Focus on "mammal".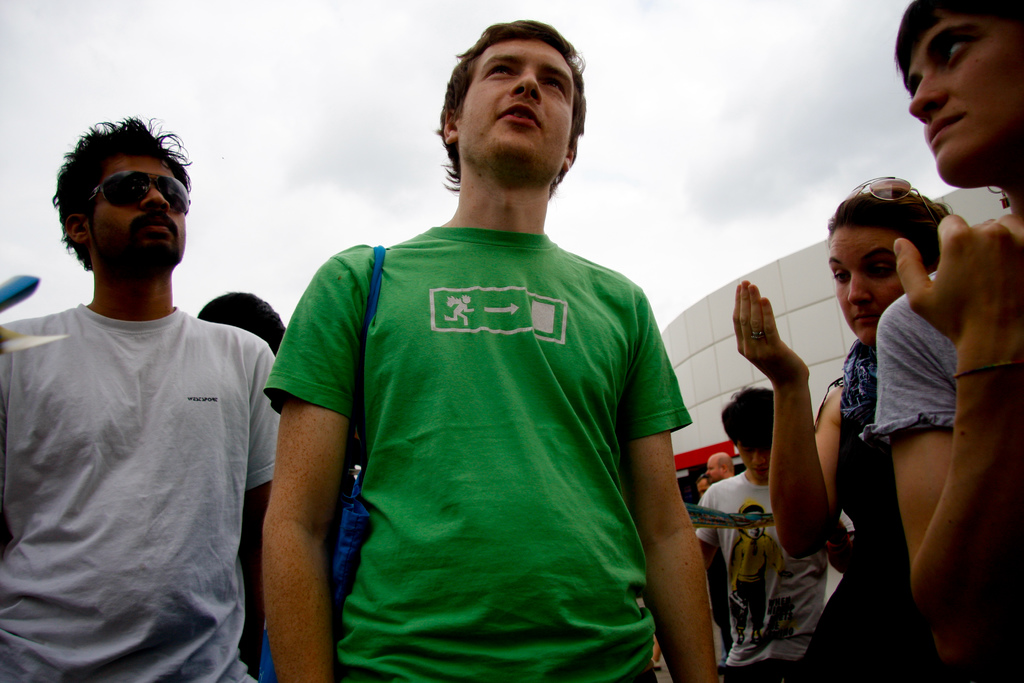
Focused at 696,378,861,682.
